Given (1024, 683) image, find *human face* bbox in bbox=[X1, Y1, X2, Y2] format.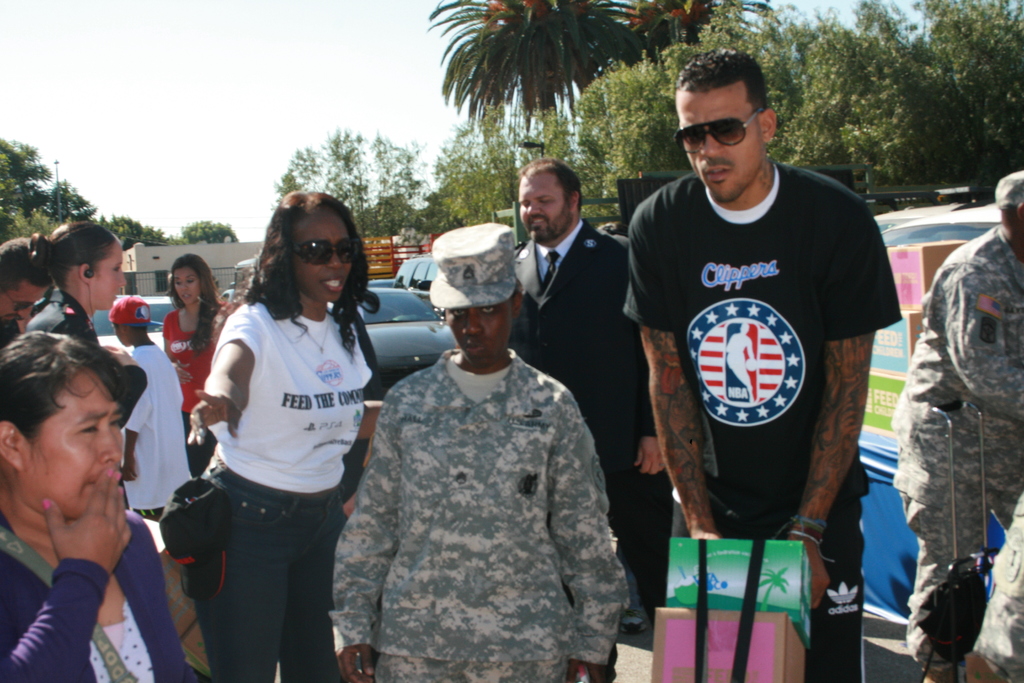
bbox=[25, 375, 125, 514].
